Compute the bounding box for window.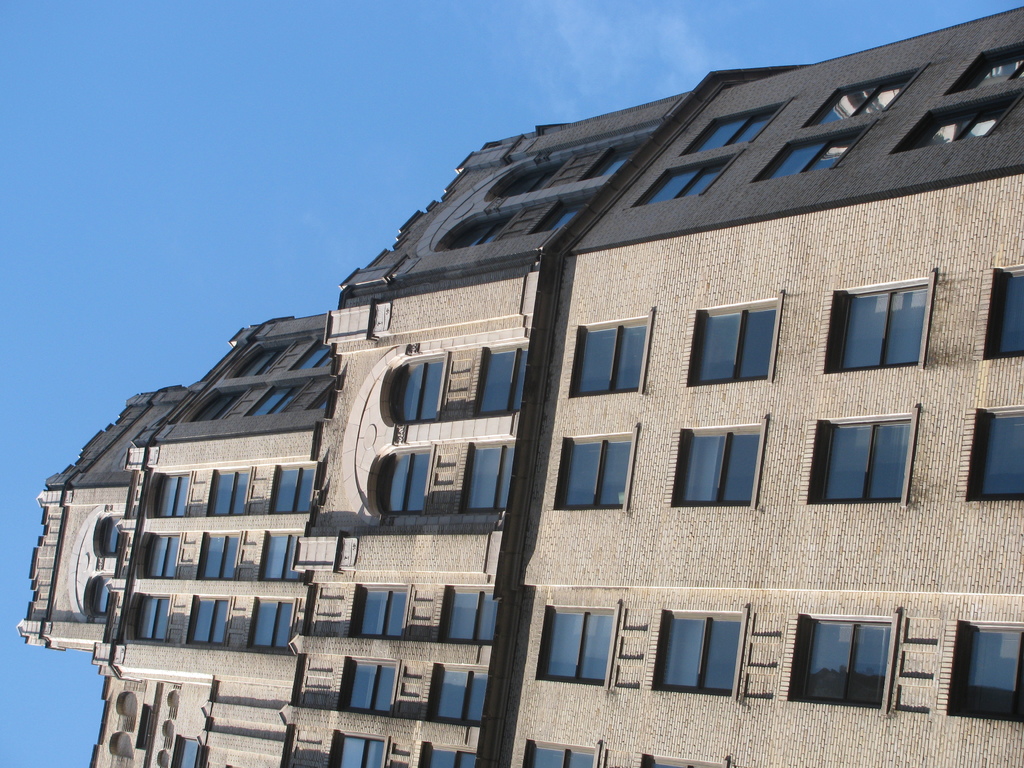
region(188, 387, 246, 425).
